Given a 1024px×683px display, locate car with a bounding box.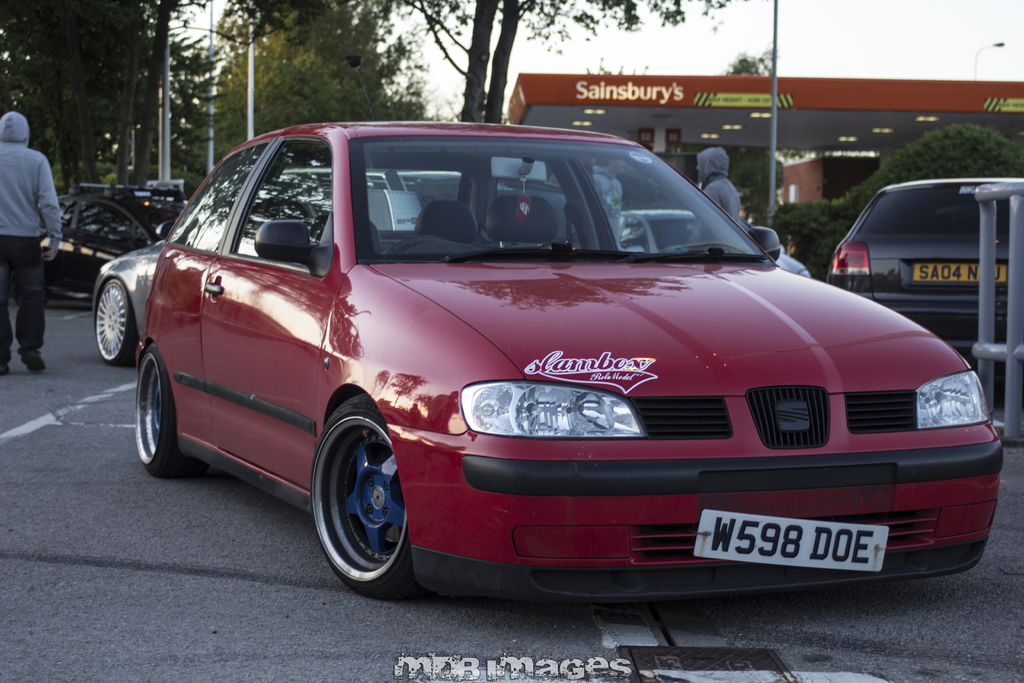
Located: <region>617, 204, 811, 273</region>.
